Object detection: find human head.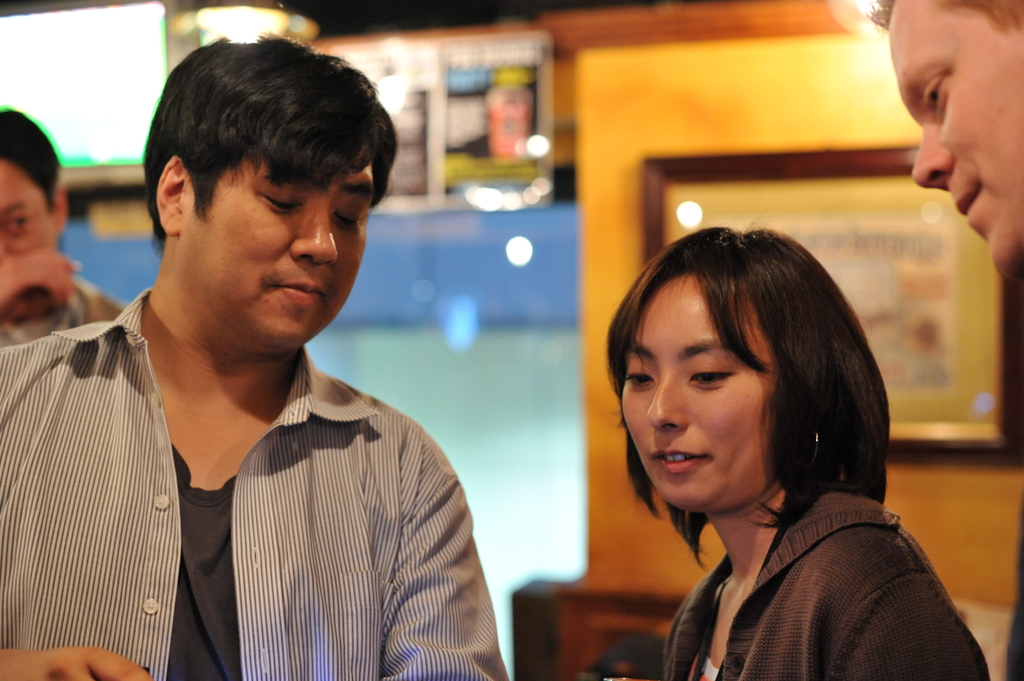
locate(629, 236, 876, 512).
